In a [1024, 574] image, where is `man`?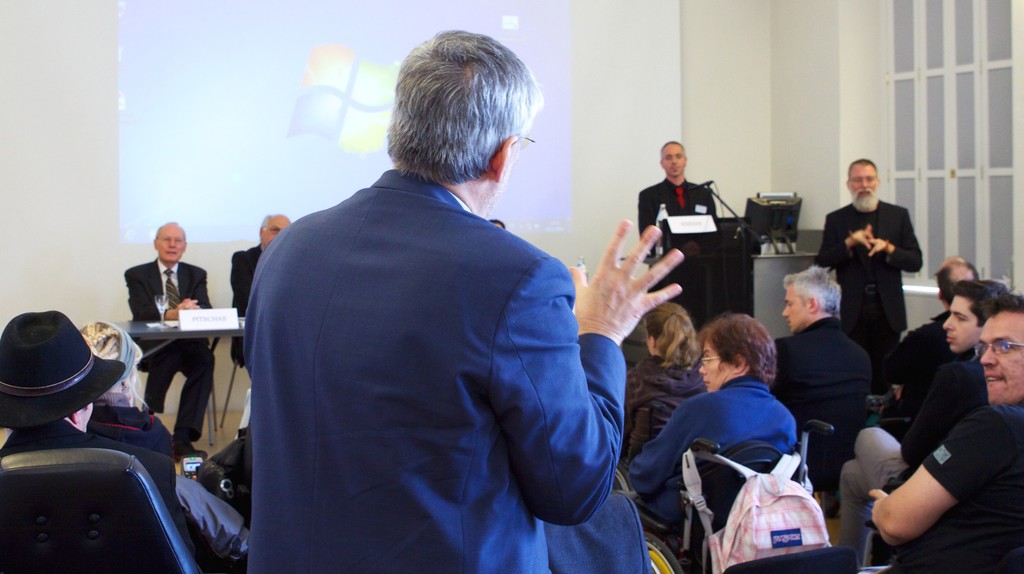
crop(838, 275, 1005, 573).
